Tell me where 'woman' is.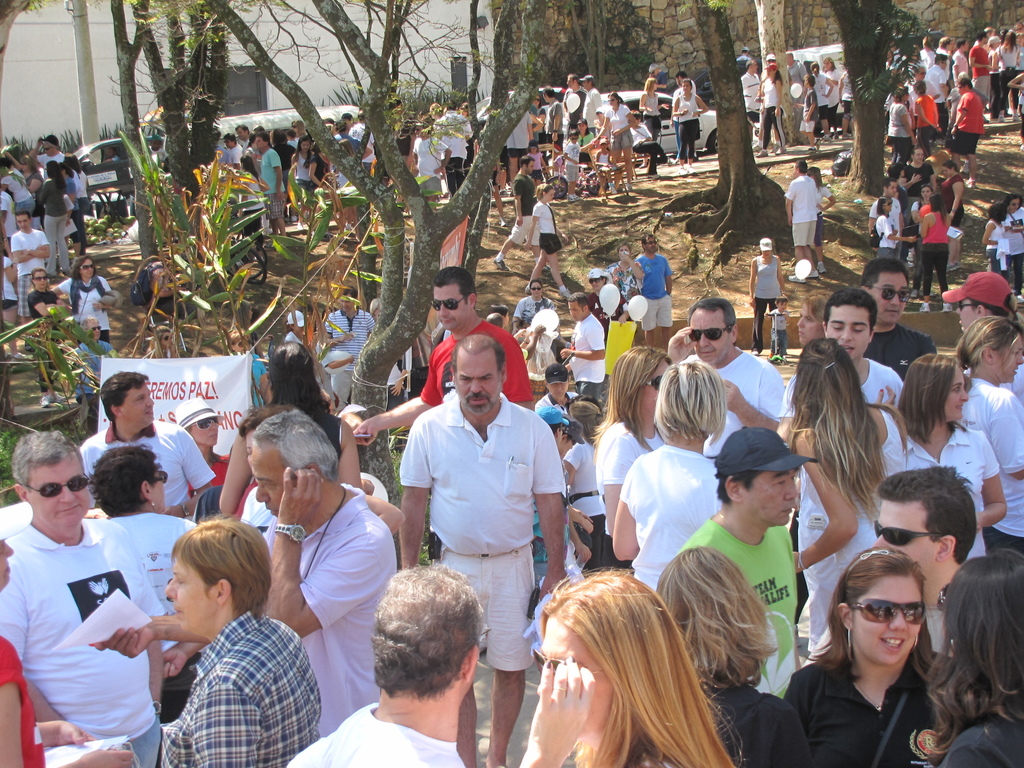
'woman' is at (left=916, top=193, right=963, bottom=323).
